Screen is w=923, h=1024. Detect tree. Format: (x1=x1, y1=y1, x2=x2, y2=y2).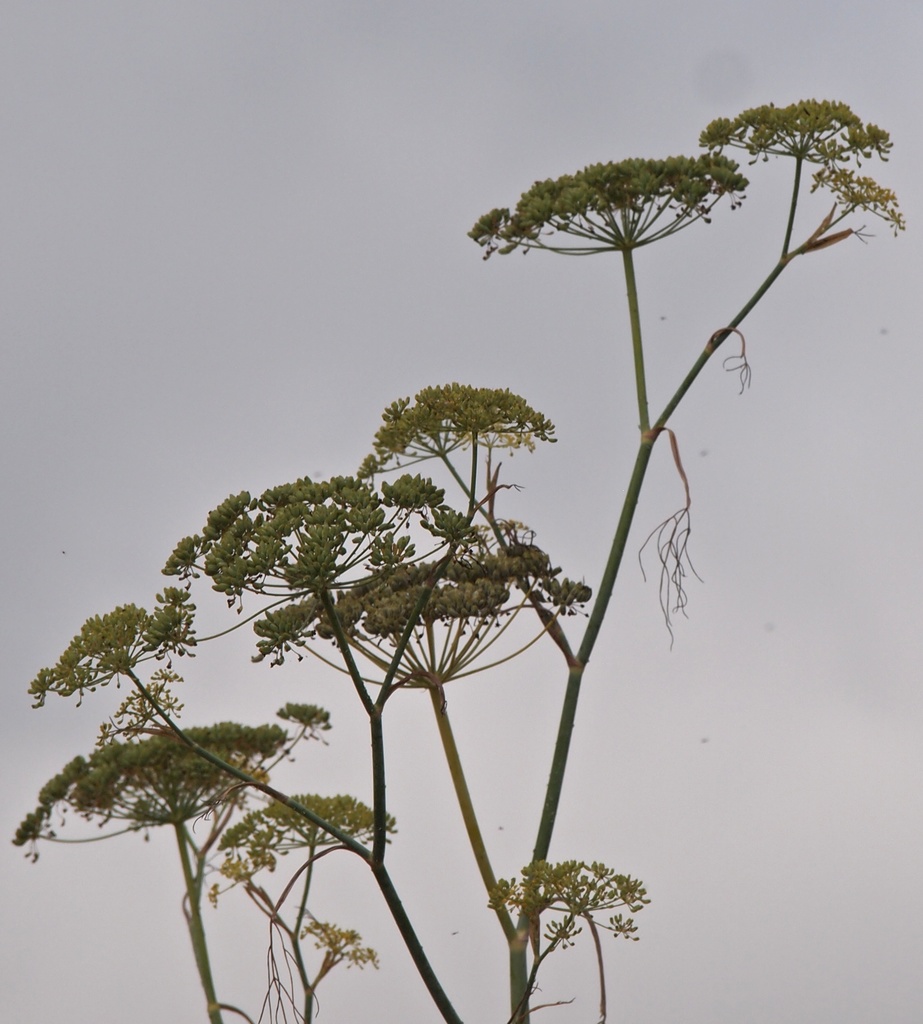
(x1=62, y1=84, x2=879, y2=1023).
